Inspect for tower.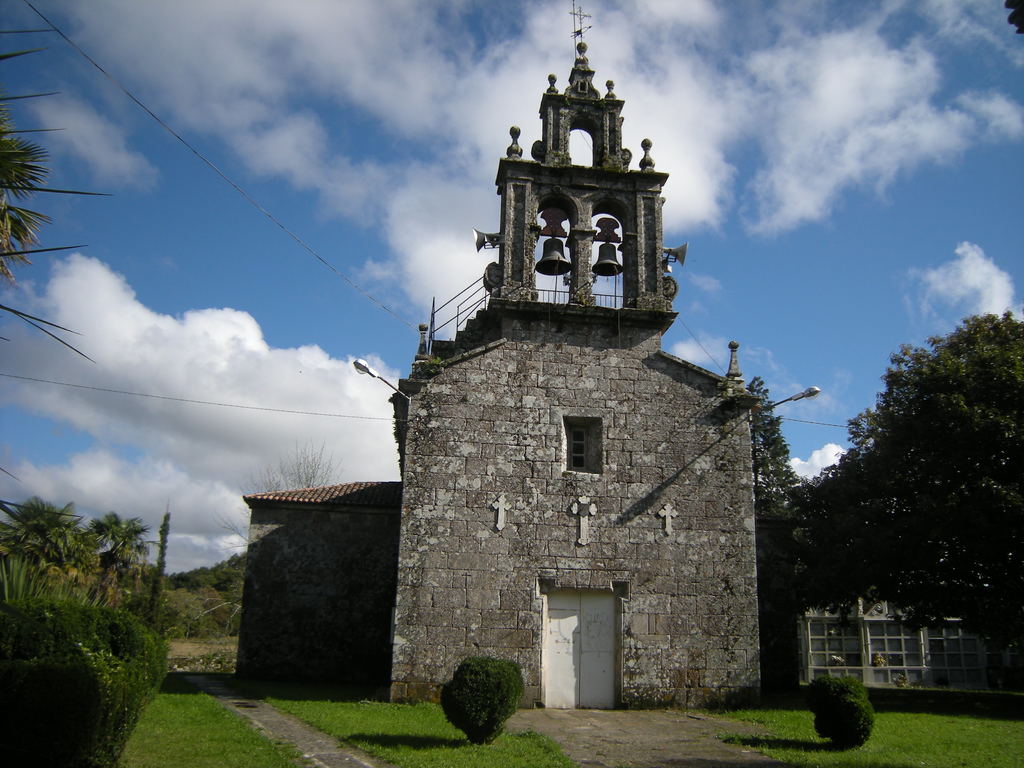
Inspection: x1=492, y1=42, x2=673, y2=336.
